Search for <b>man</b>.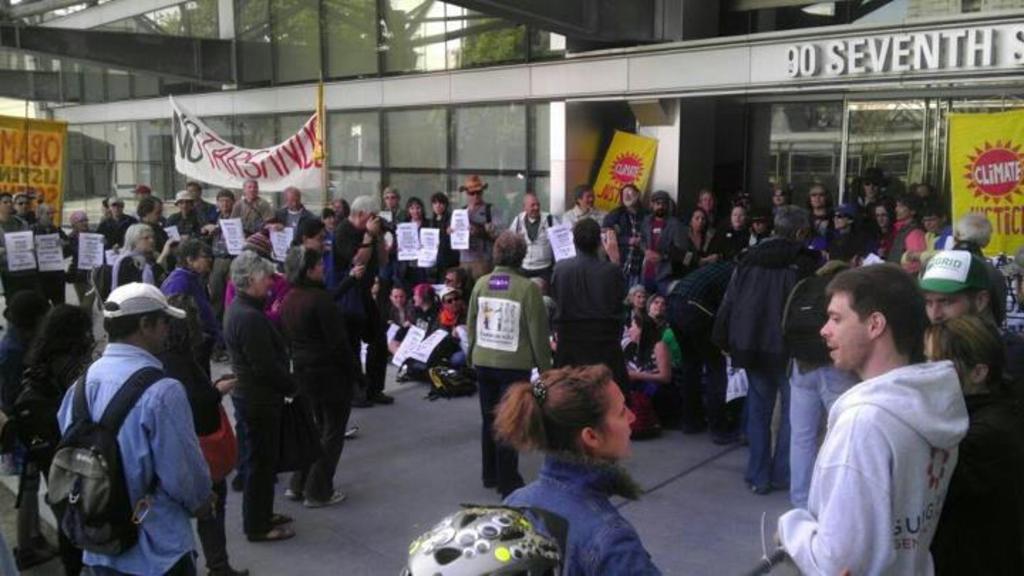
Found at (left=917, top=246, right=987, bottom=323).
